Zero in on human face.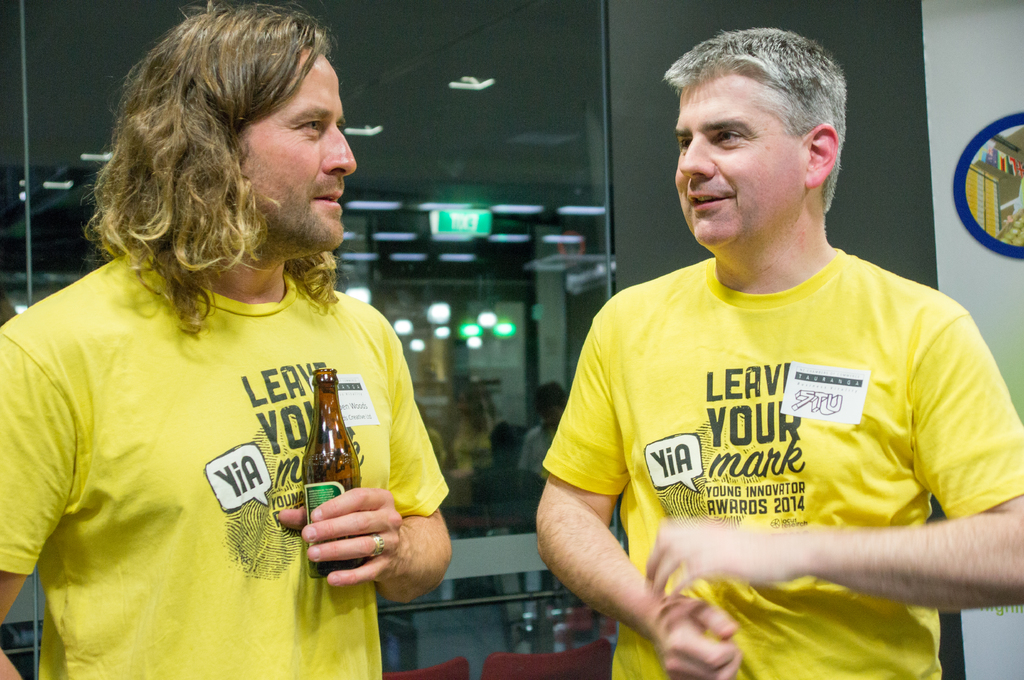
Zeroed in: left=241, top=47, right=358, bottom=253.
